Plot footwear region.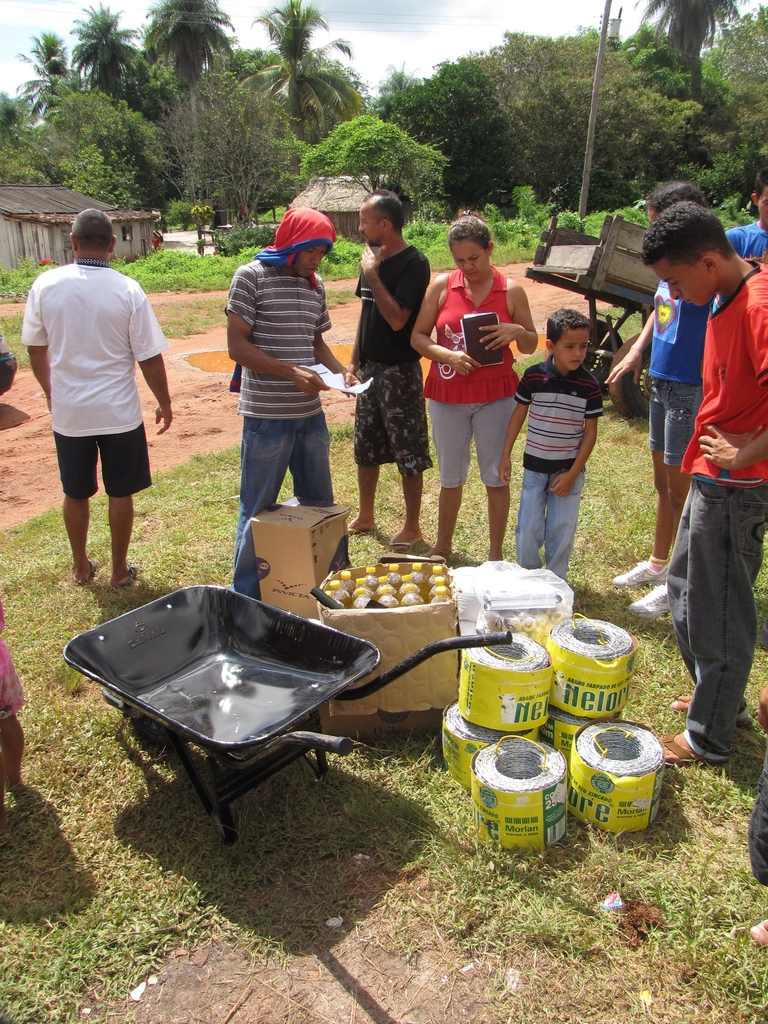
Plotted at l=611, t=559, r=671, b=588.
